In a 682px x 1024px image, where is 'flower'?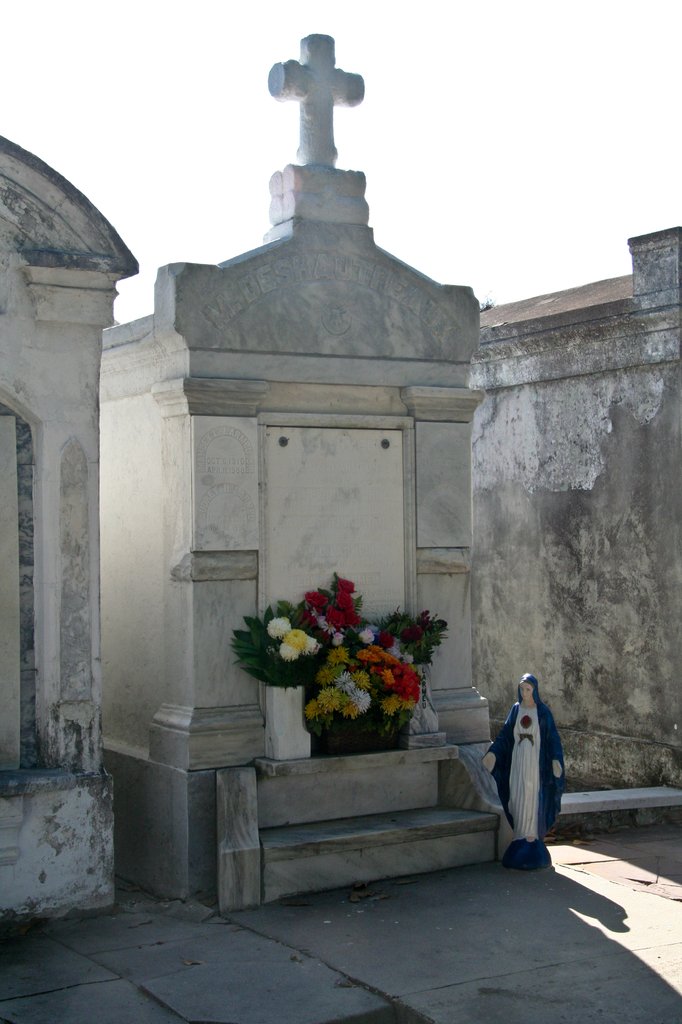
region(327, 604, 347, 628).
